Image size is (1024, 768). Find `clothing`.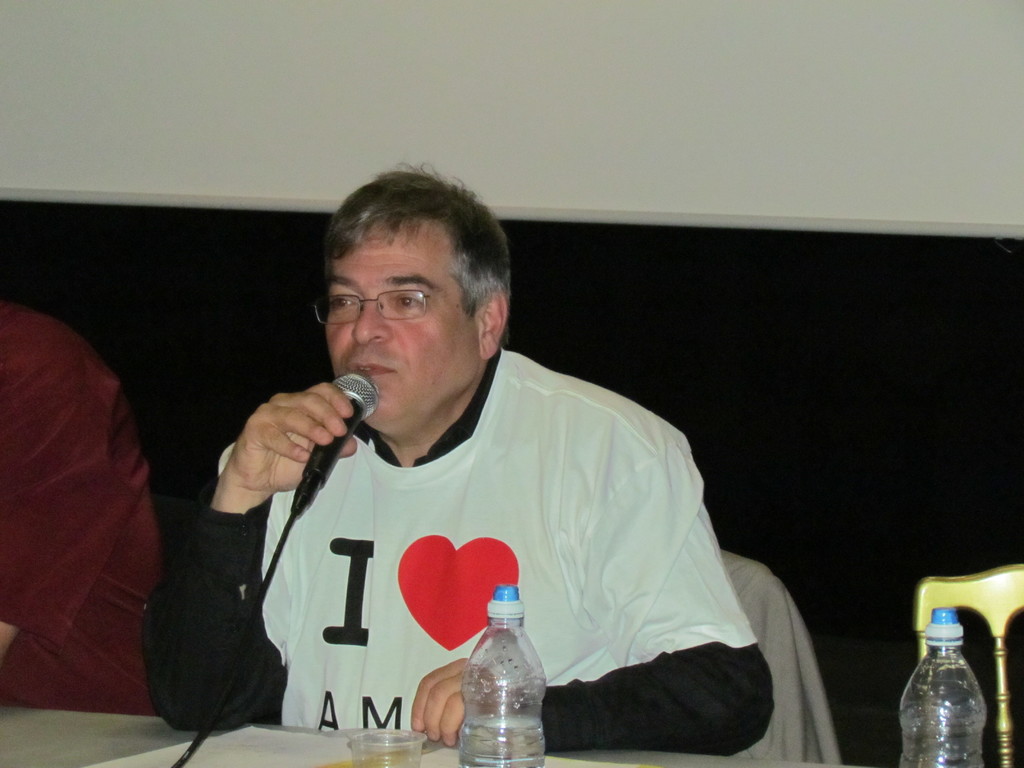
0,301,159,717.
